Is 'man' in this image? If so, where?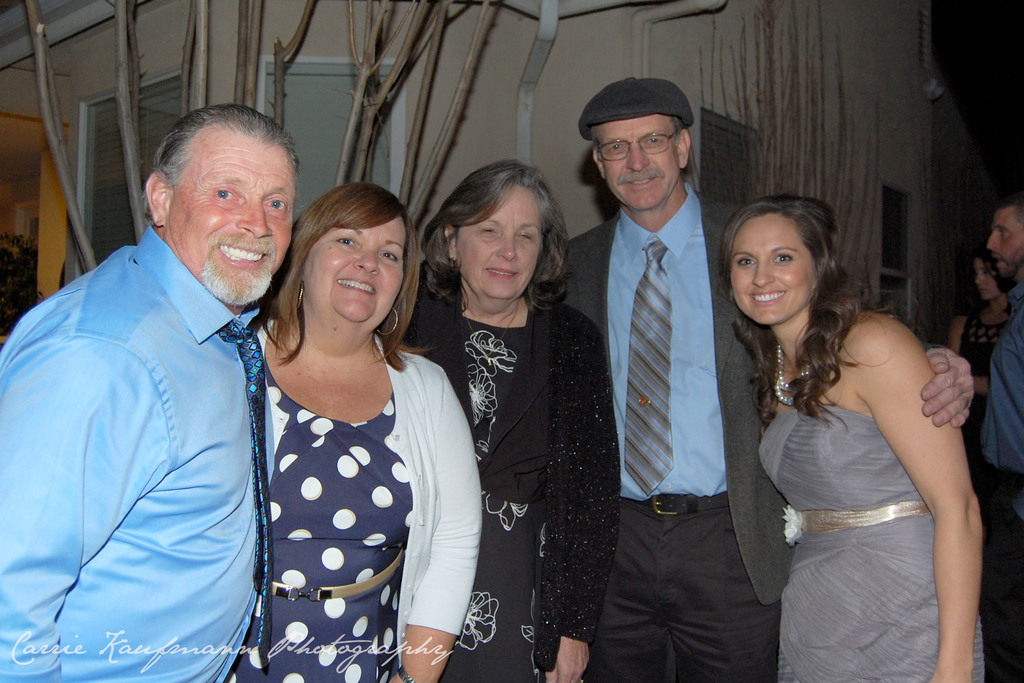
Yes, at BBox(568, 79, 973, 682).
